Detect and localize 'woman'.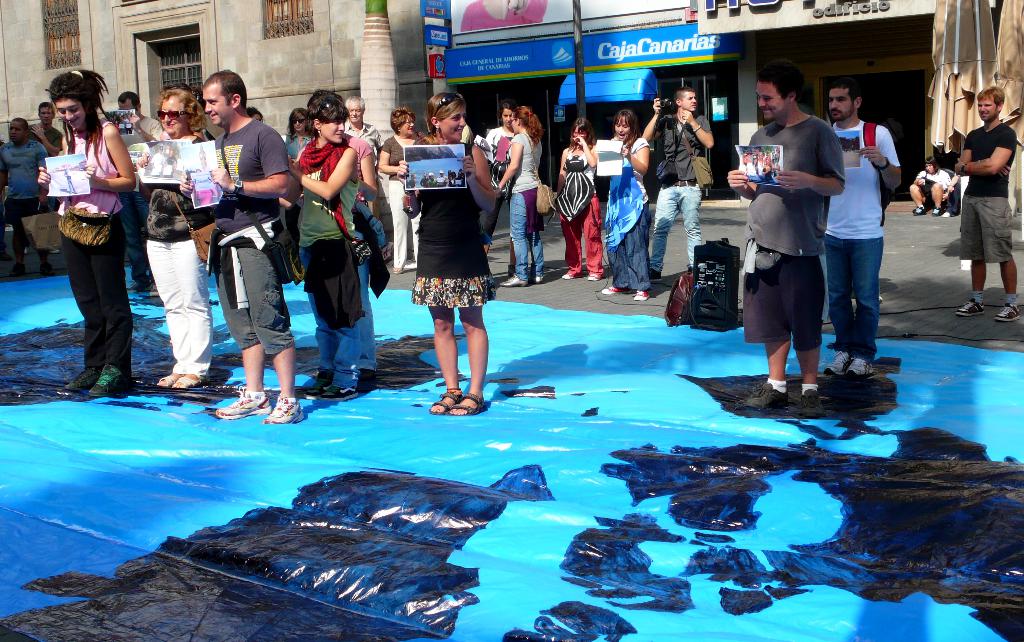
Localized at bbox=[551, 115, 588, 290].
